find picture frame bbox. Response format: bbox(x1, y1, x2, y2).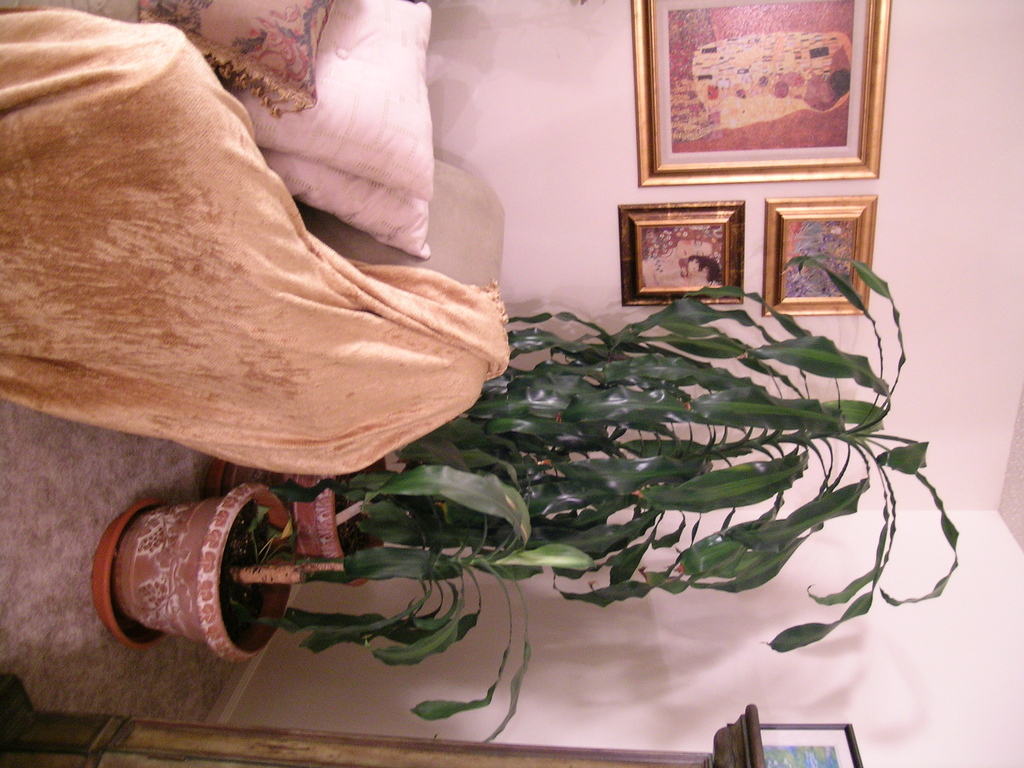
bbox(760, 721, 863, 767).
